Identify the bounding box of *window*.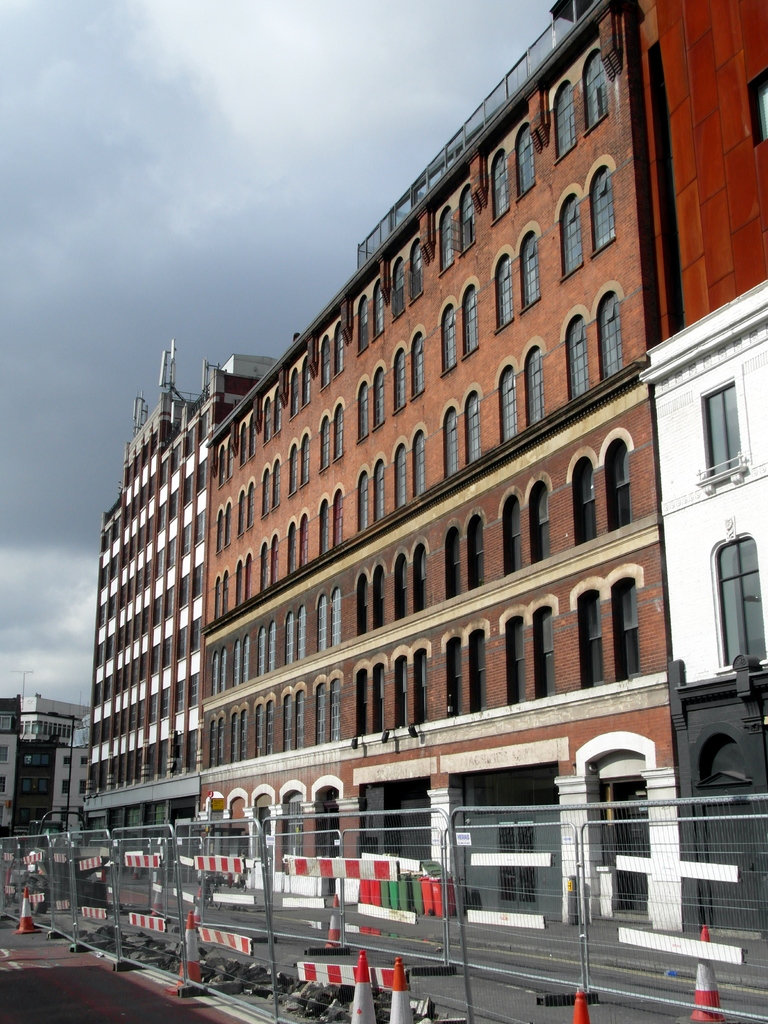
{"x1": 408, "y1": 246, "x2": 426, "y2": 302}.
